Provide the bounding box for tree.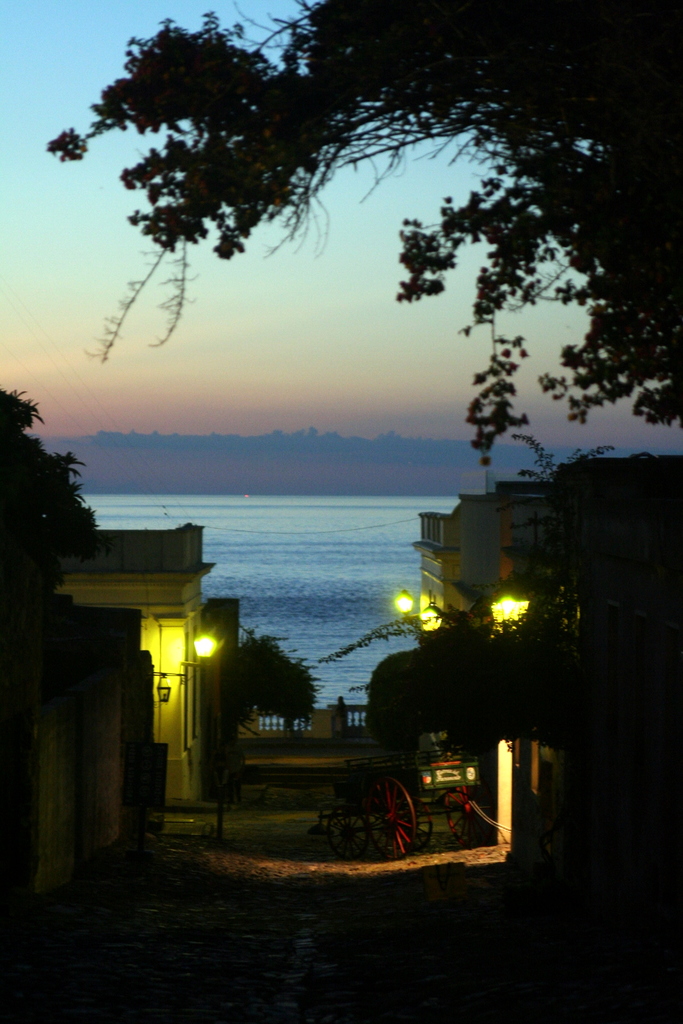
<box>367,598,580,904</box>.
